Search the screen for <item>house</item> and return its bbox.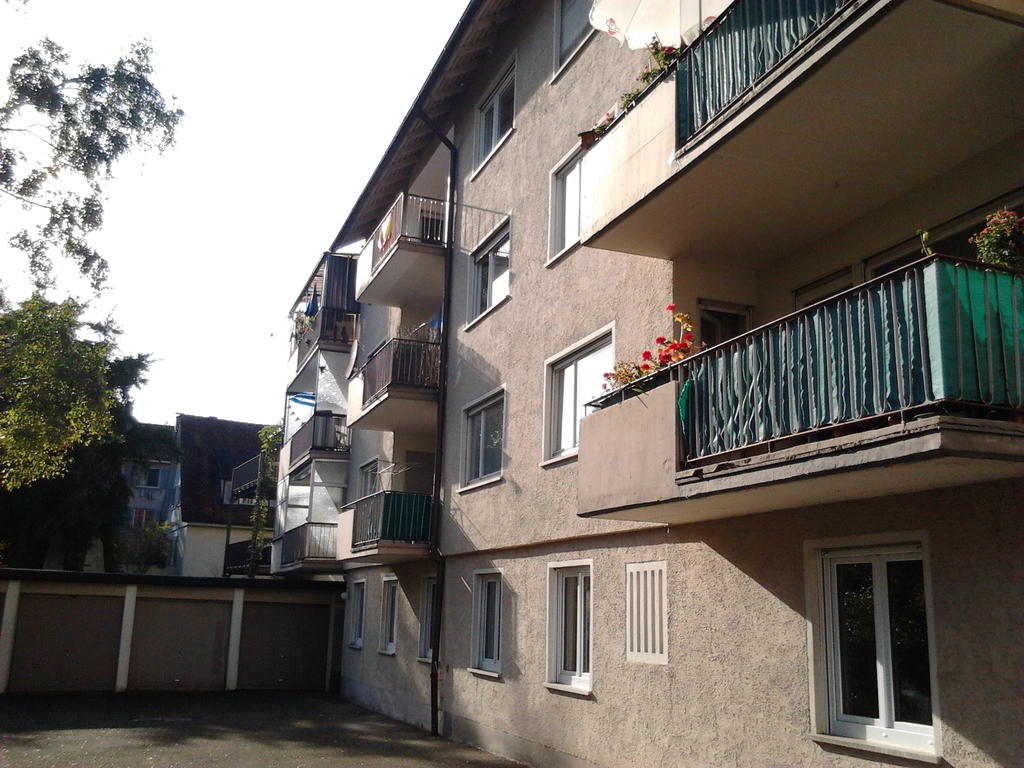
Found: x1=323, y1=0, x2=1023, y2=767.
